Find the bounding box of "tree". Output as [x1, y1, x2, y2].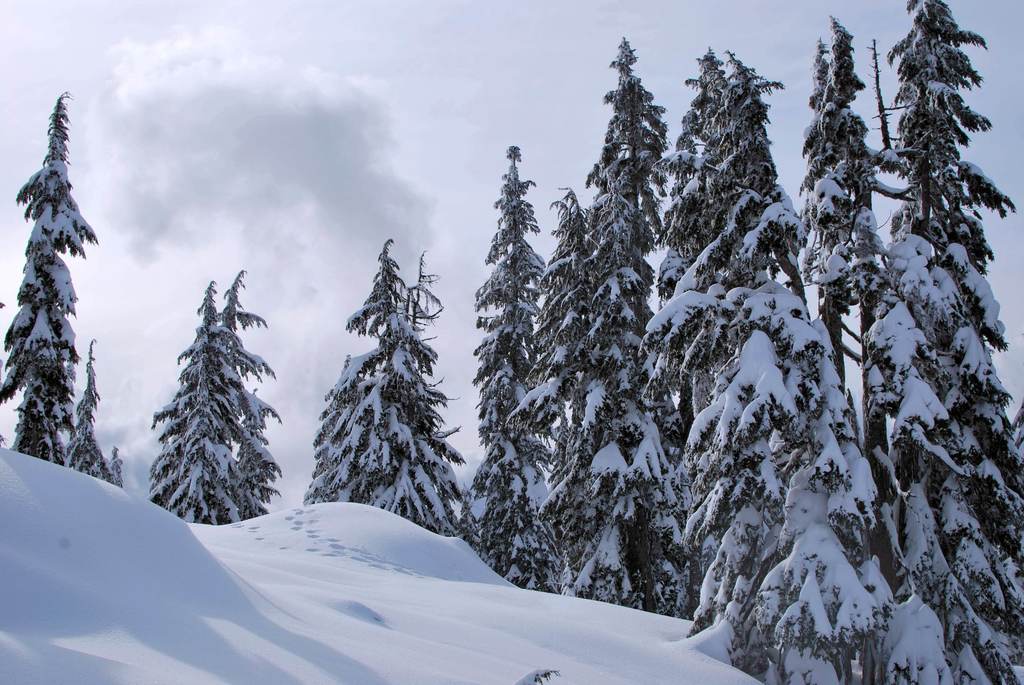
[467, 157, 545, 587].
